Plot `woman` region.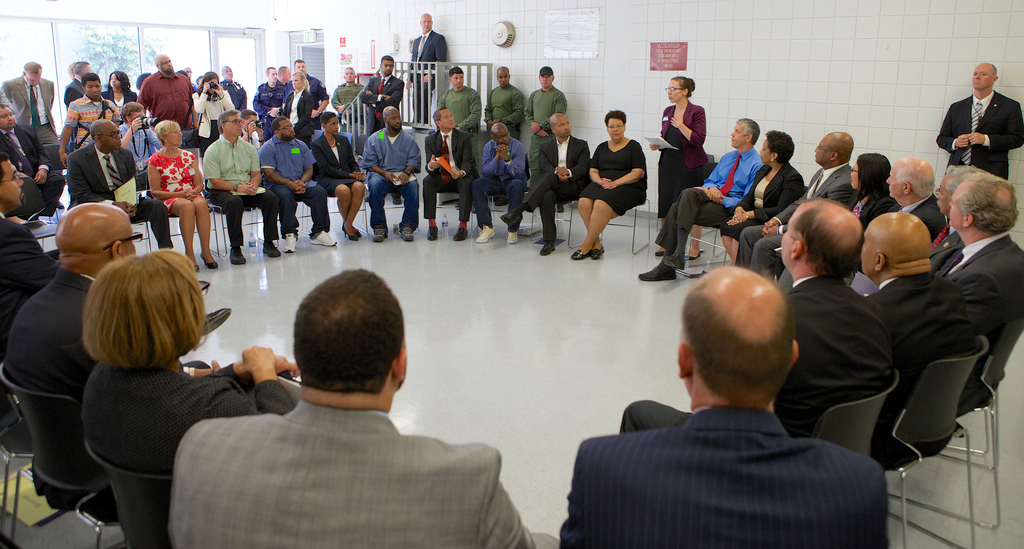
Plotted at detection(282, 72, 317, 142).
